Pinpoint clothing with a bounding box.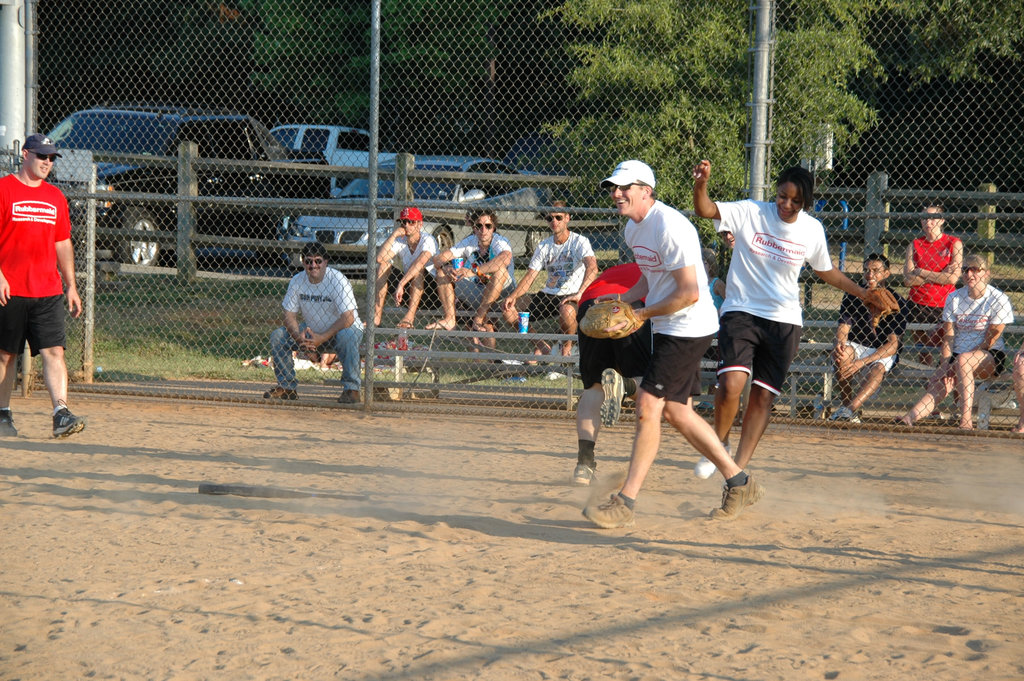
bbox=[0, 180, 77, 364].
